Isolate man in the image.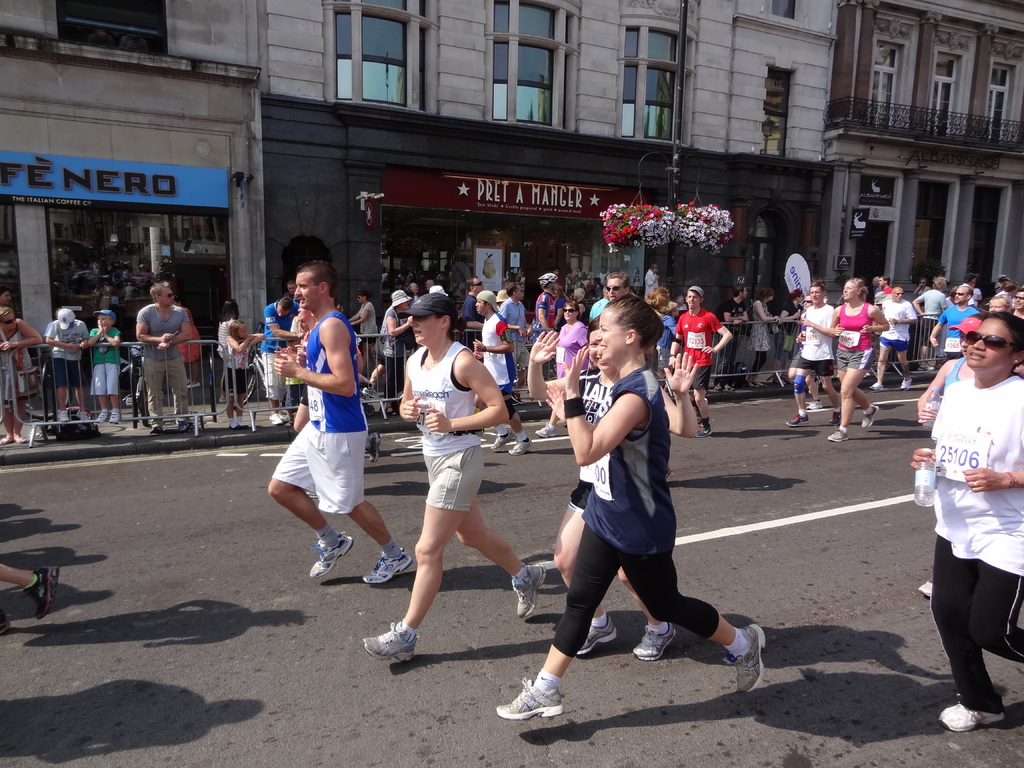
Isolated region: (left=665, top=280, right=721, bottom=441).
